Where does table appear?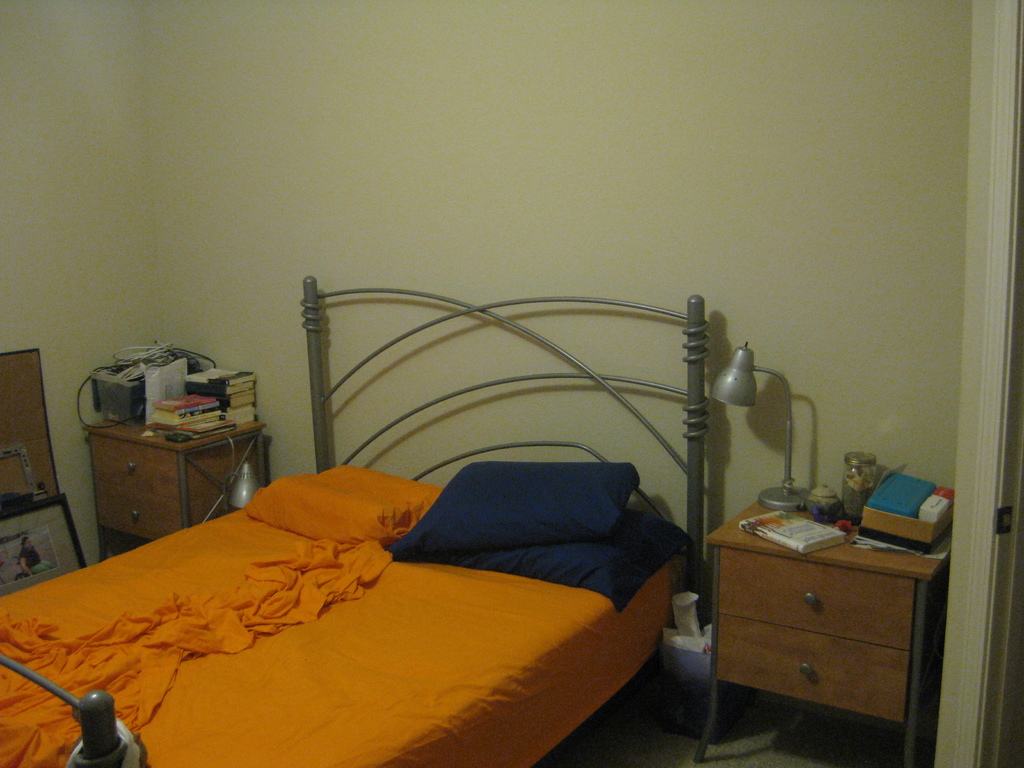
Appears at crop(691, 493, 953, 767).
